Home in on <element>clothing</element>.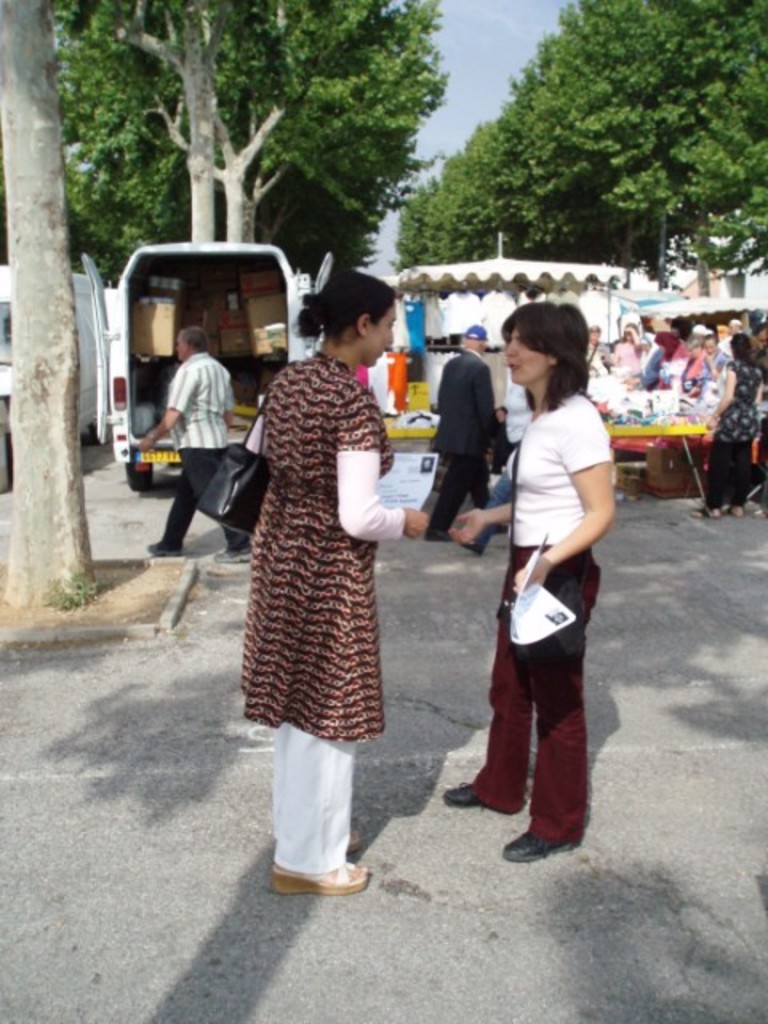
Homed in at x1=490 y1=413 x2=517 y2=480.
